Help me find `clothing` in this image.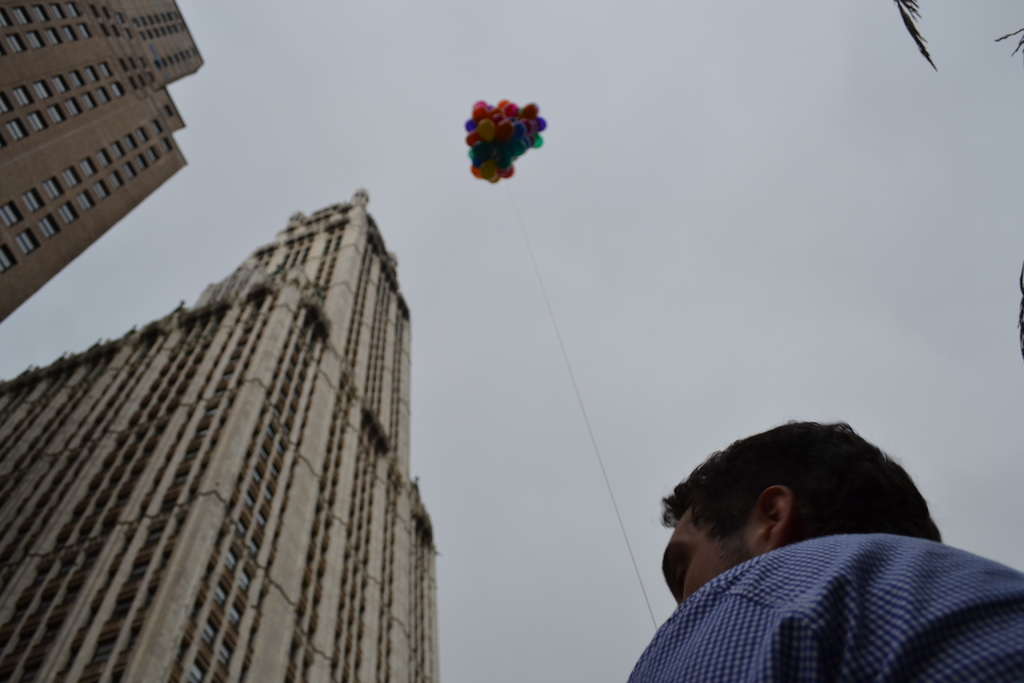
Found it: crop(627, 531, 1023, 682).
